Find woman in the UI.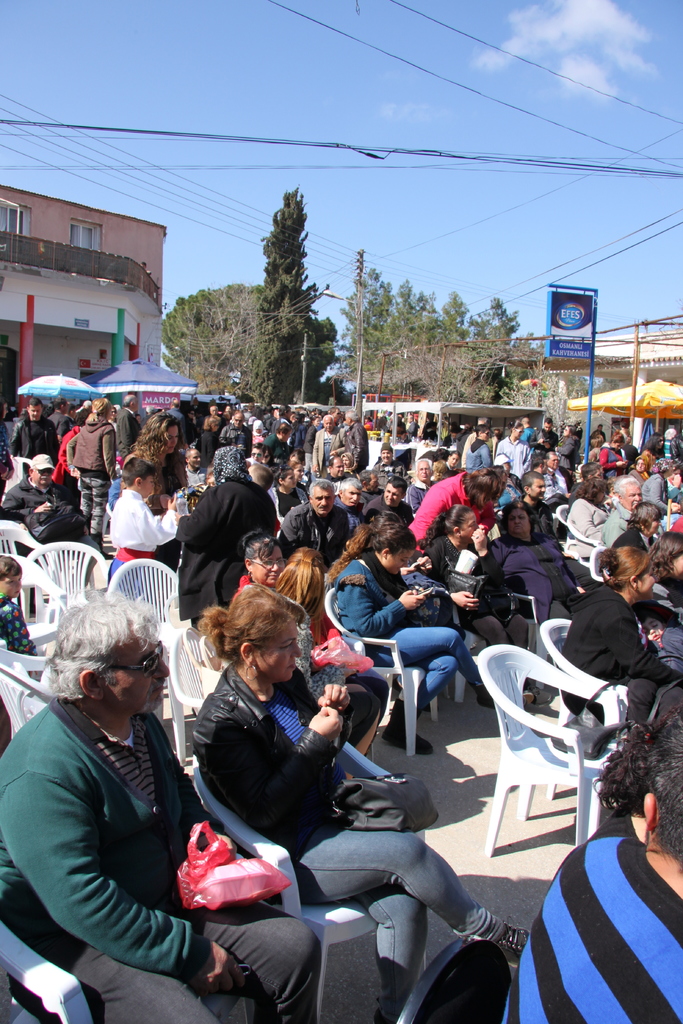
UI element at select_region(645, 530, 682, 614).
